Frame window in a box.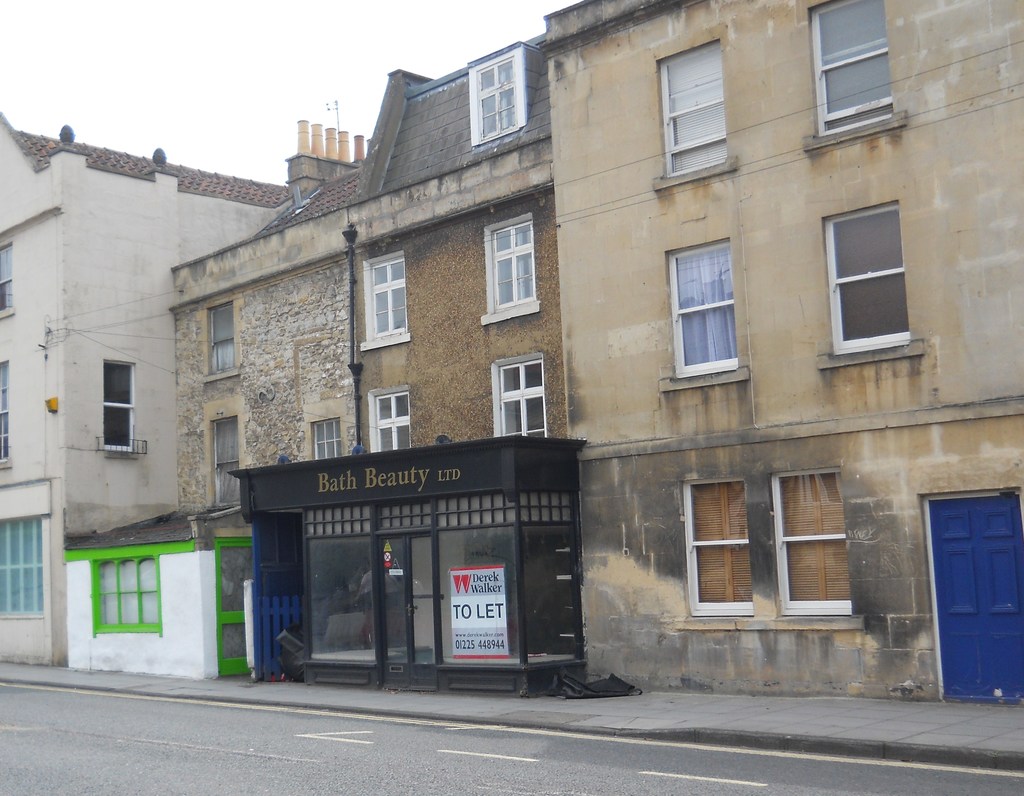
361, 250, 409, 353.
